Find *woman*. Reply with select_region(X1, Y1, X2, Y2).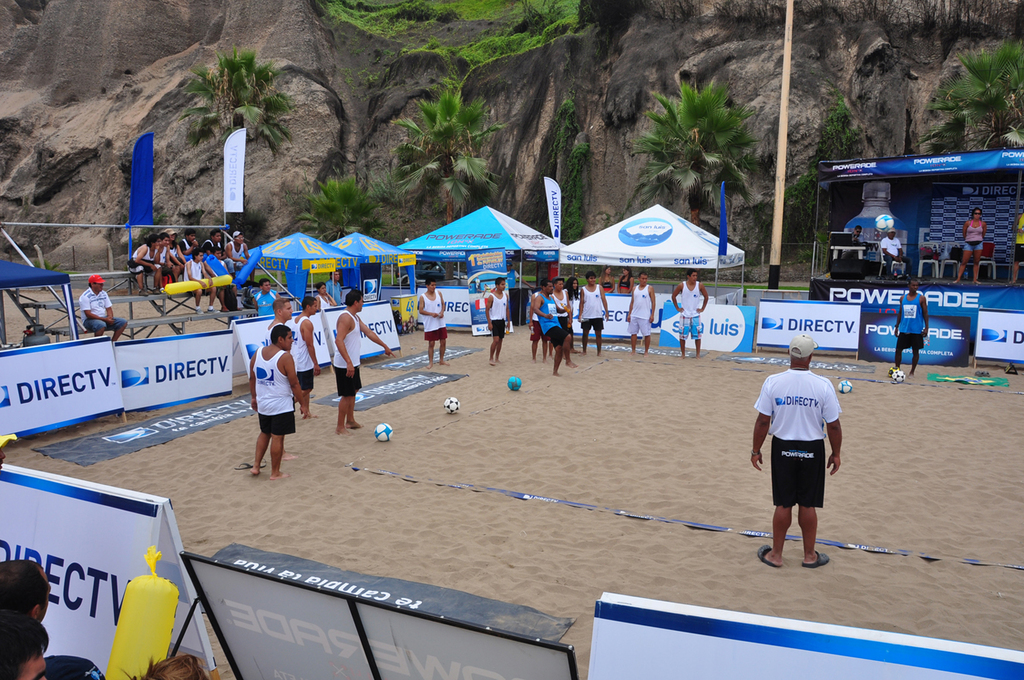
select_region(565, 276, 579, 352).
